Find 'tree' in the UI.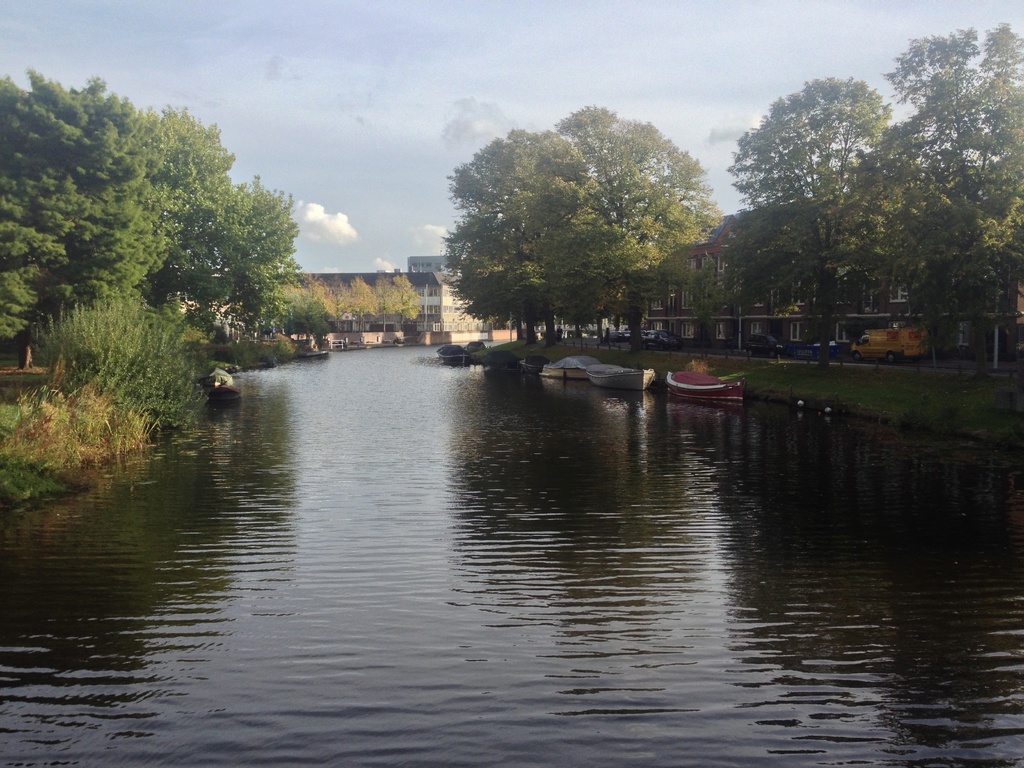
UI element at [x1=732, y1=68, x2=900, y2=358].
